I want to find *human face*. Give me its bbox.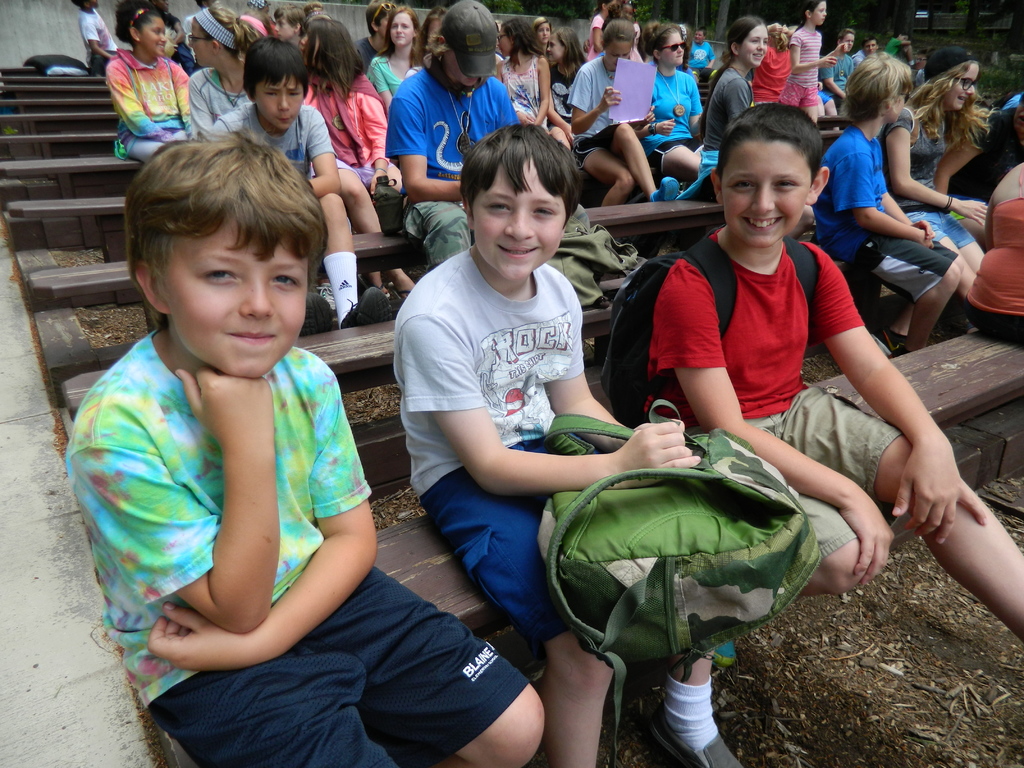
(x1=742, y1=23, x2=767, y2=68).
